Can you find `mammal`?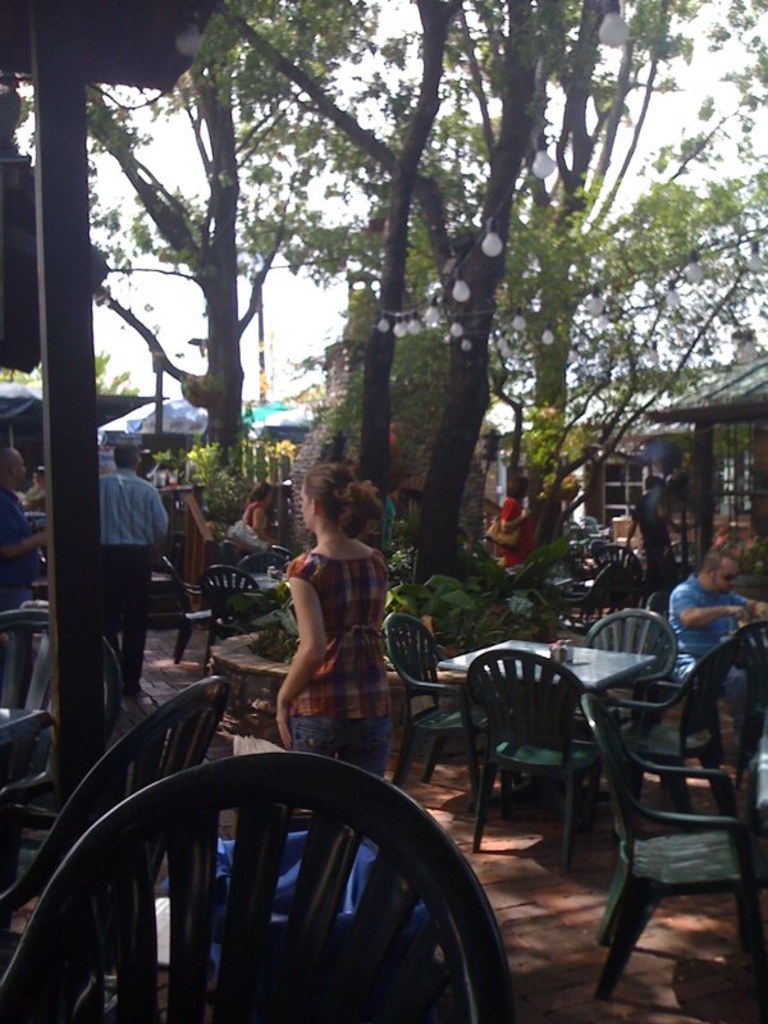
Yes, bounding box: x1=26, y1=460, x2=45, y2=513.
